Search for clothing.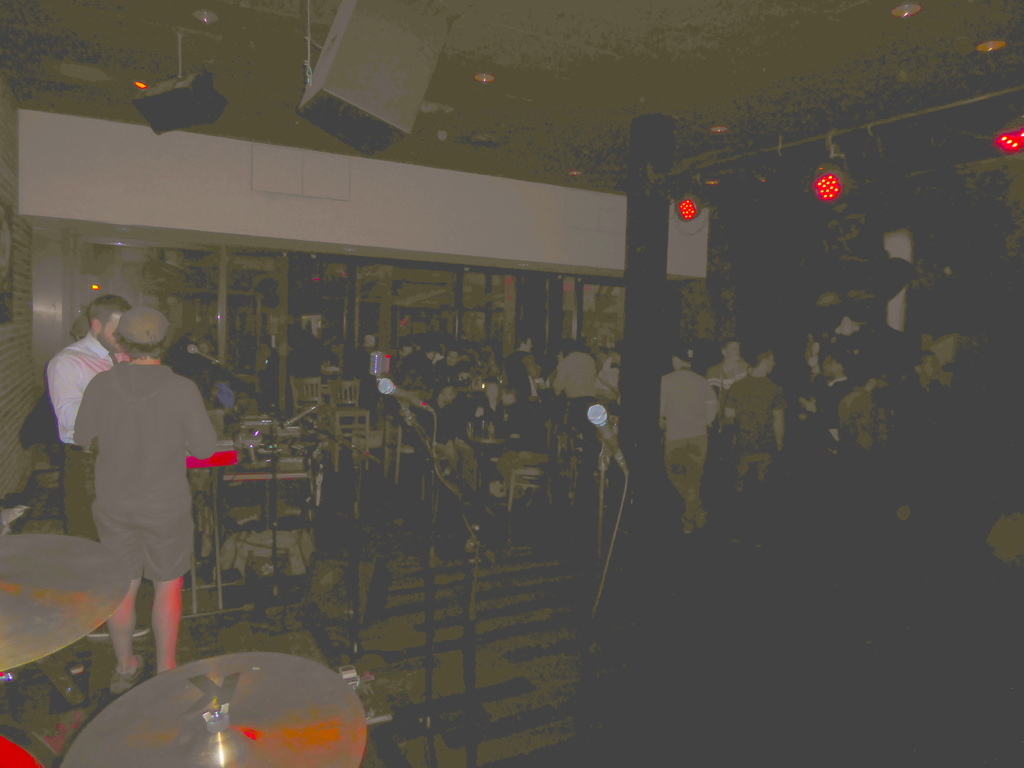
Found at (62, 326, 218, 637).
